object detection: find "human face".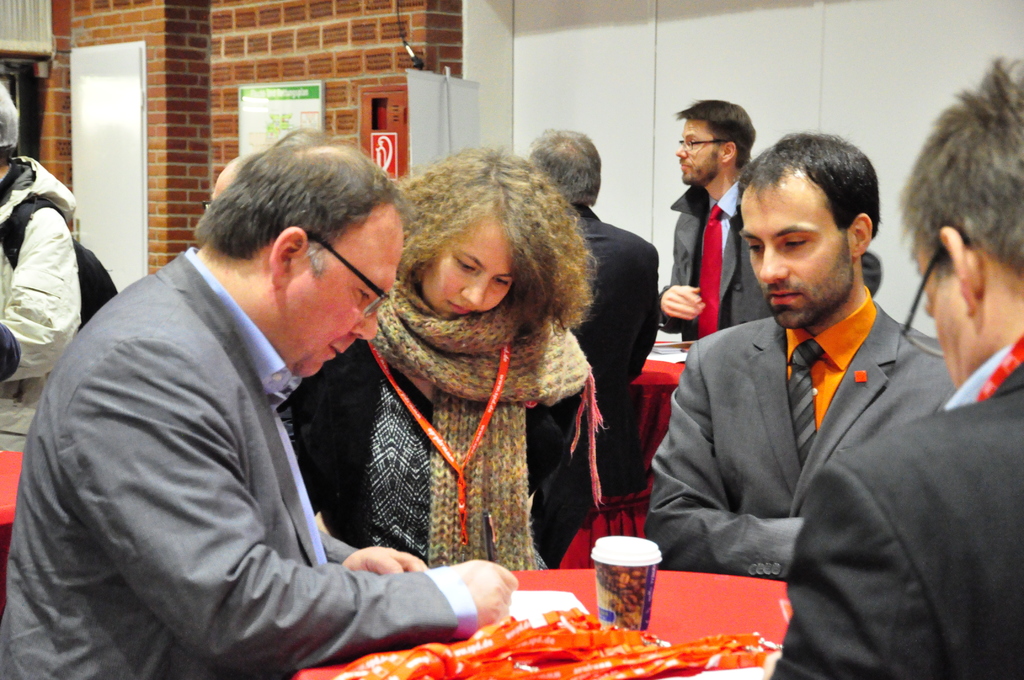
739, 175, 849, 331.
